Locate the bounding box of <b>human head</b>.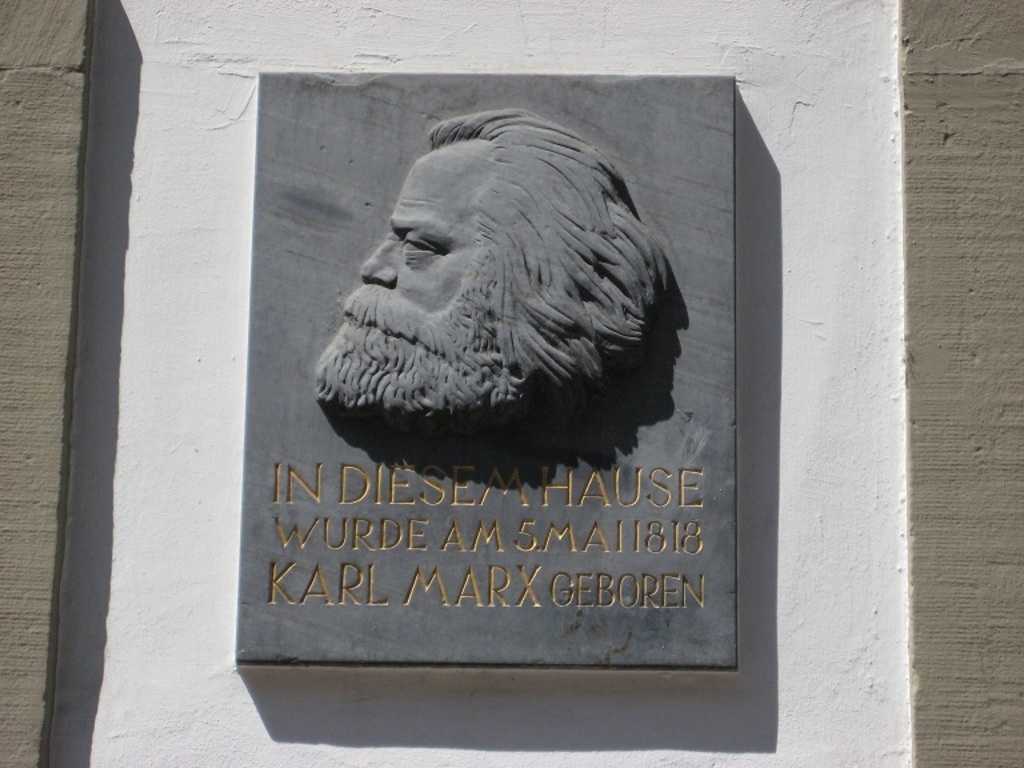
Bounding box: select_region(312, 107, 688, 481).
